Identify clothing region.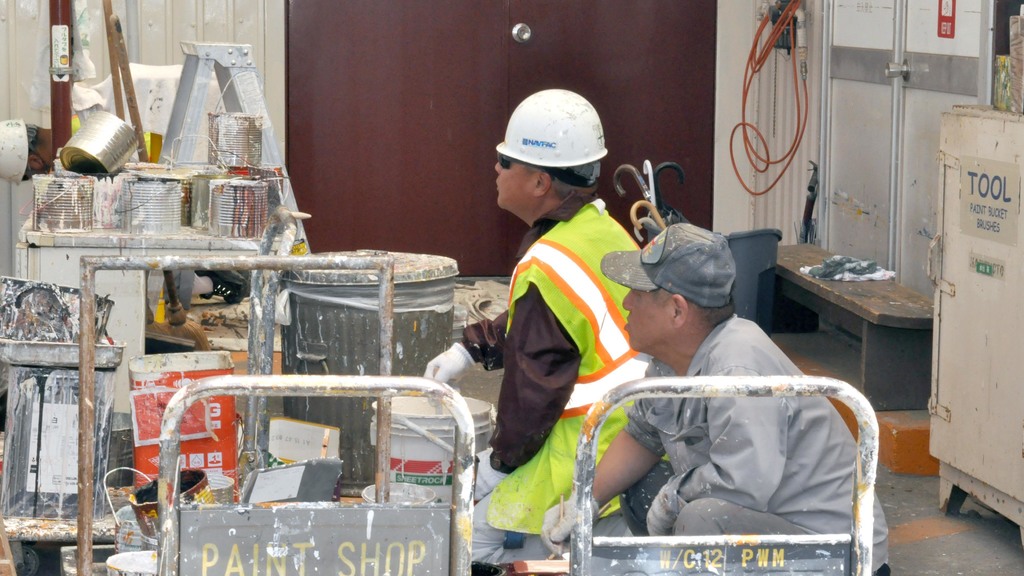
Region: box=[587, 281, 883, 552].
